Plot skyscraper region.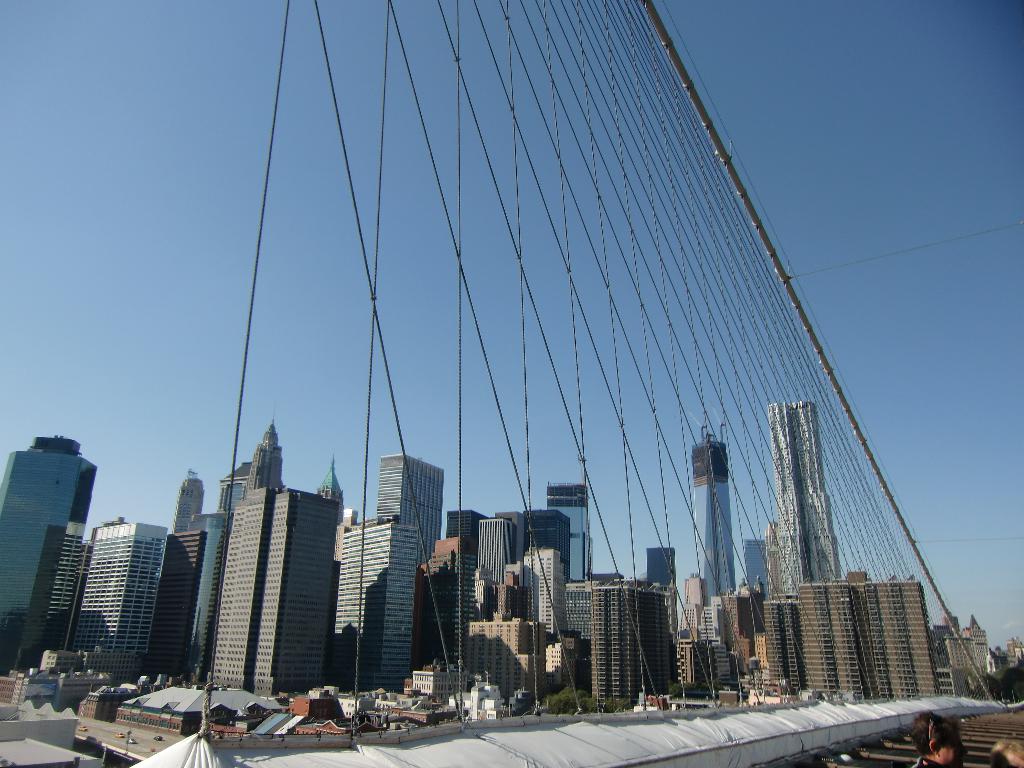
Plotted at <bbox>474, 519, 515, 568</bbox>.
